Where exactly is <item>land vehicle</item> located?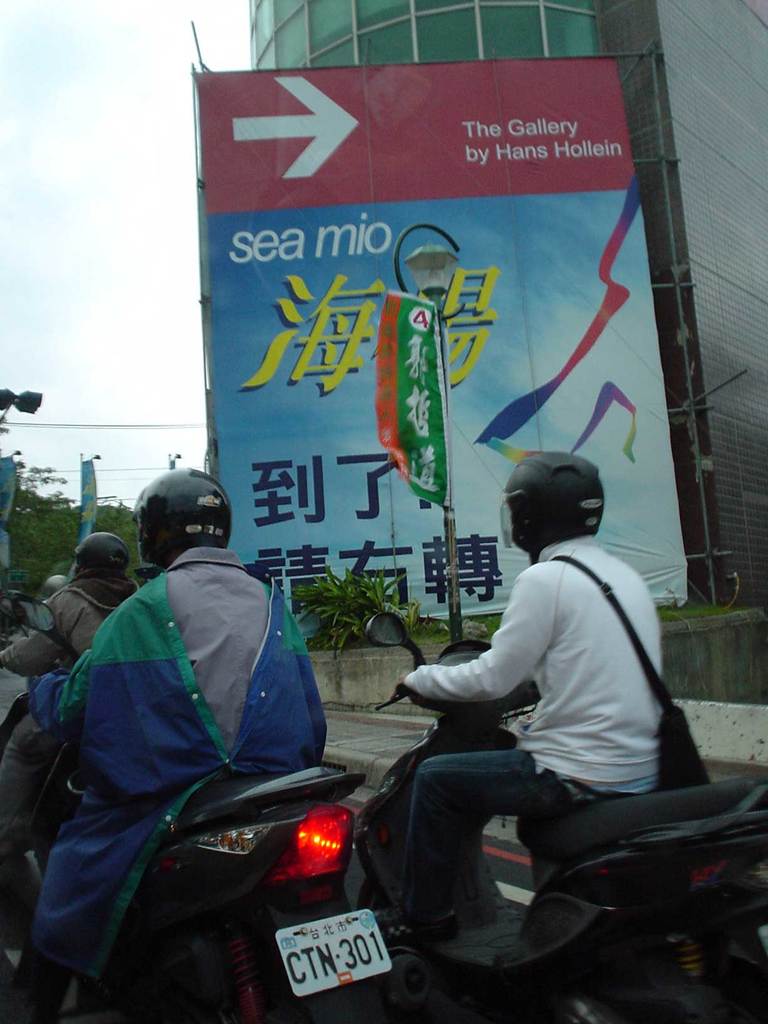
Its bounding box is select_region(313, 573, 759, 982).
